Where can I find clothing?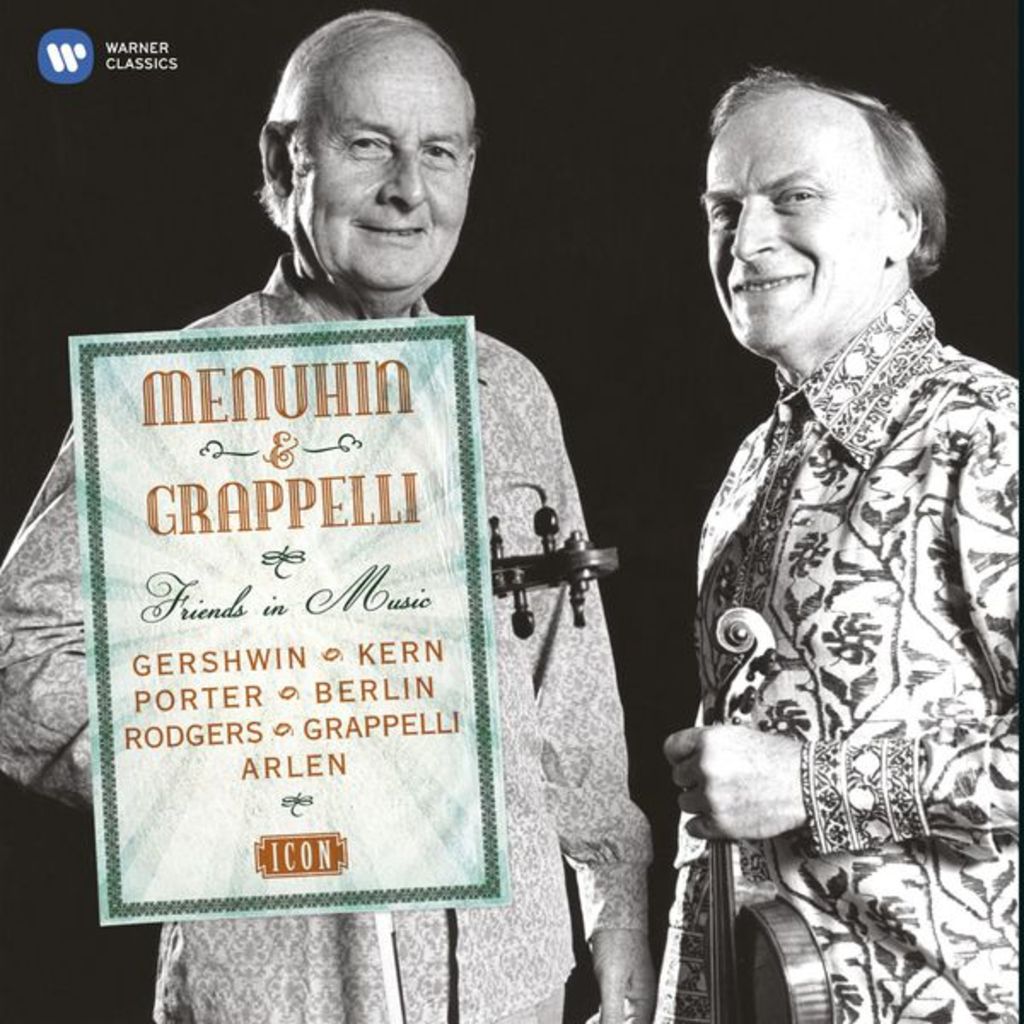
You can find it at 0 239 647 1022.
